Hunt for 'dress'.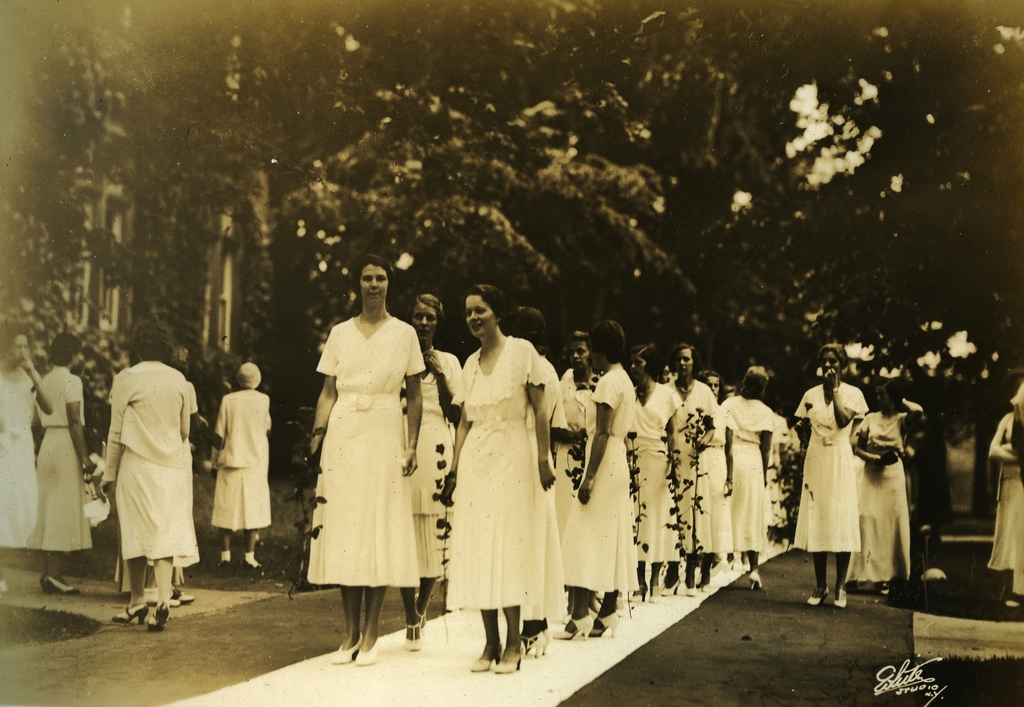
Hunted down at select_region(232, 389, 276, 541).
